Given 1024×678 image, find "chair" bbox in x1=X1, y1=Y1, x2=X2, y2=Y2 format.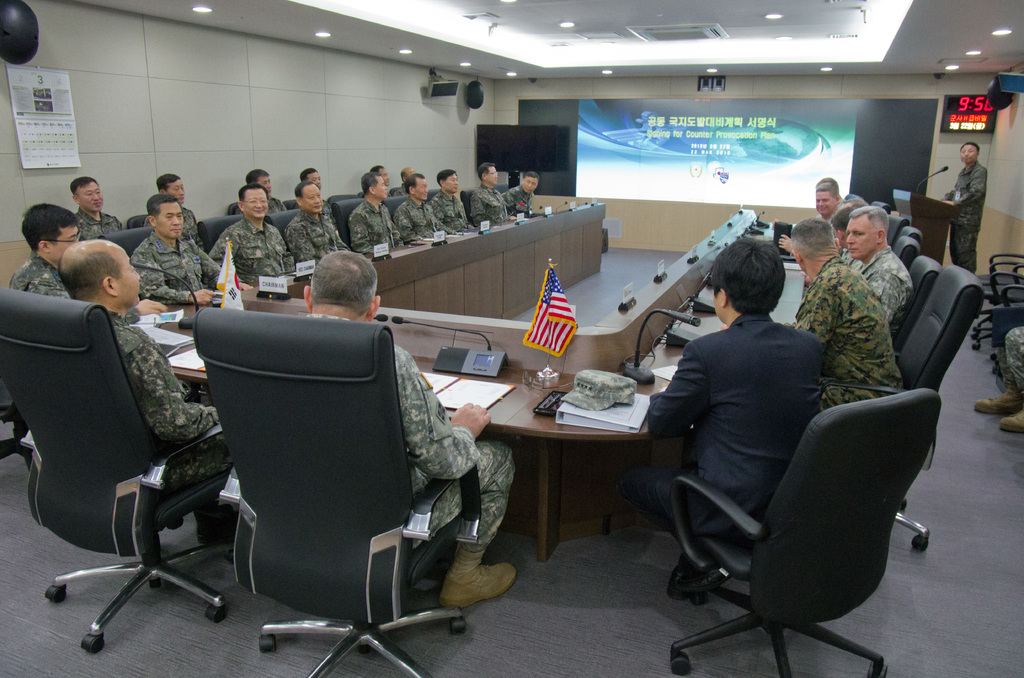
x1=874, y1=197, x2=897, y2=240.
